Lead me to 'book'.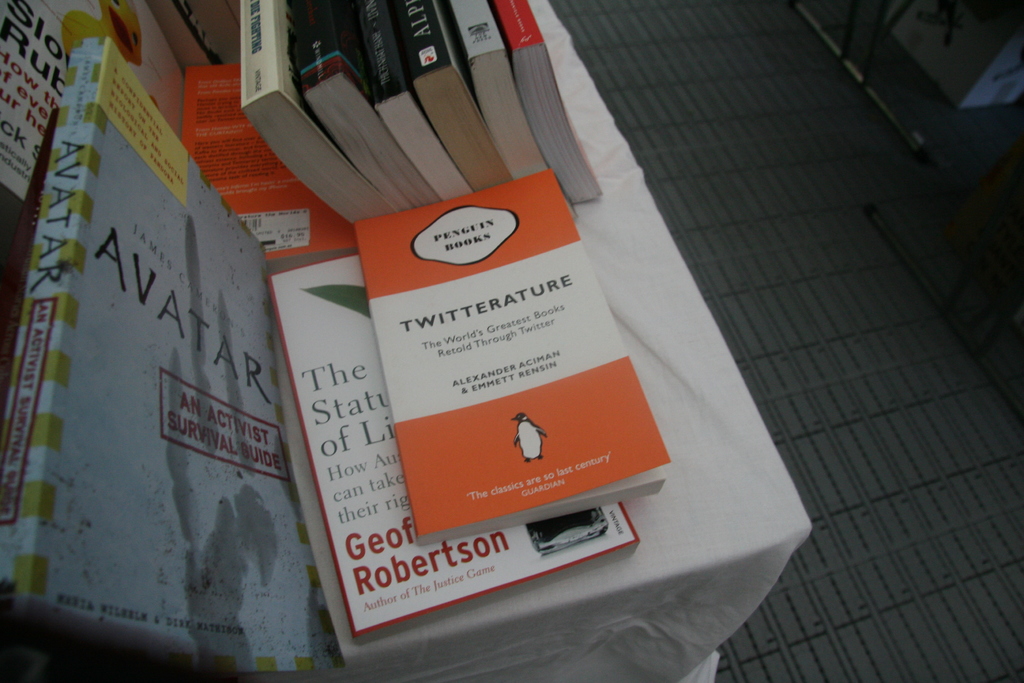
Lead to rect(260, 254, 648, 650).
